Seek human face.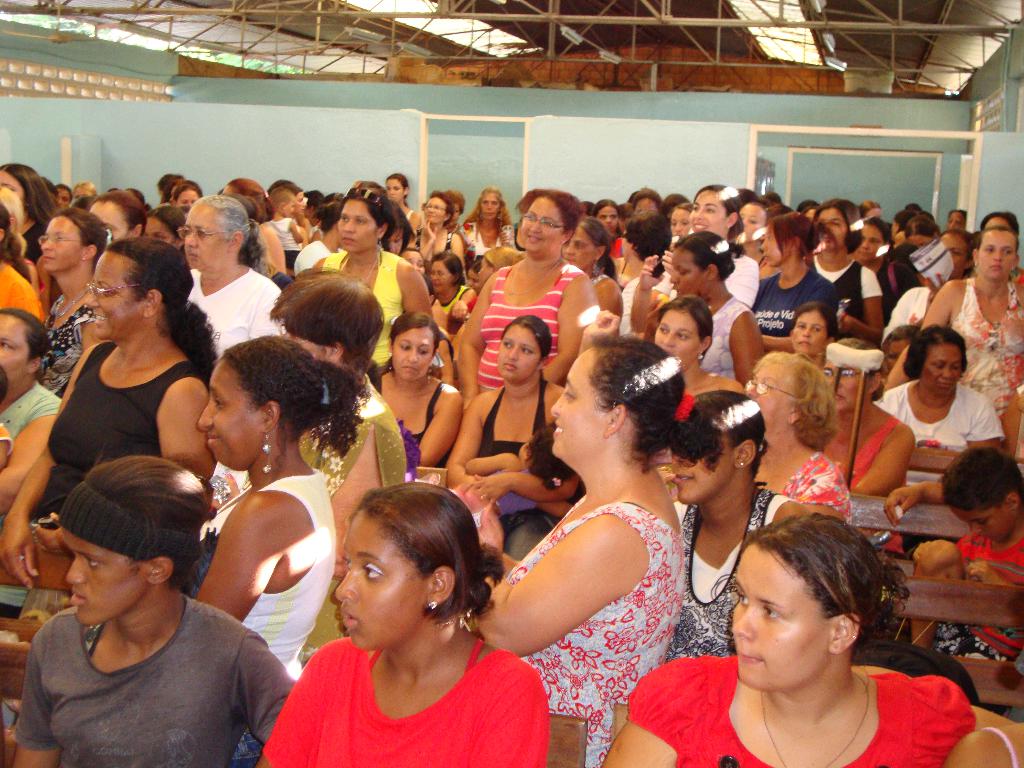
pyautogui.locateOnScreen(790, 308, 828, 360).
